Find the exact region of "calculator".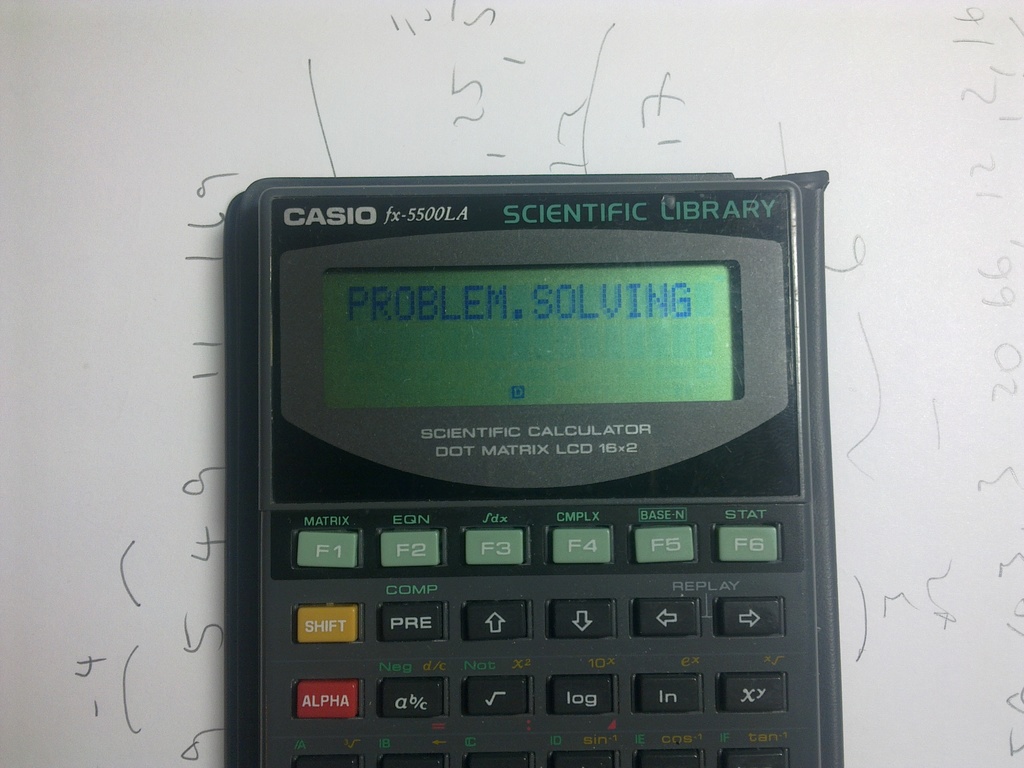
Exact region: (225, 169, 845, 767).
